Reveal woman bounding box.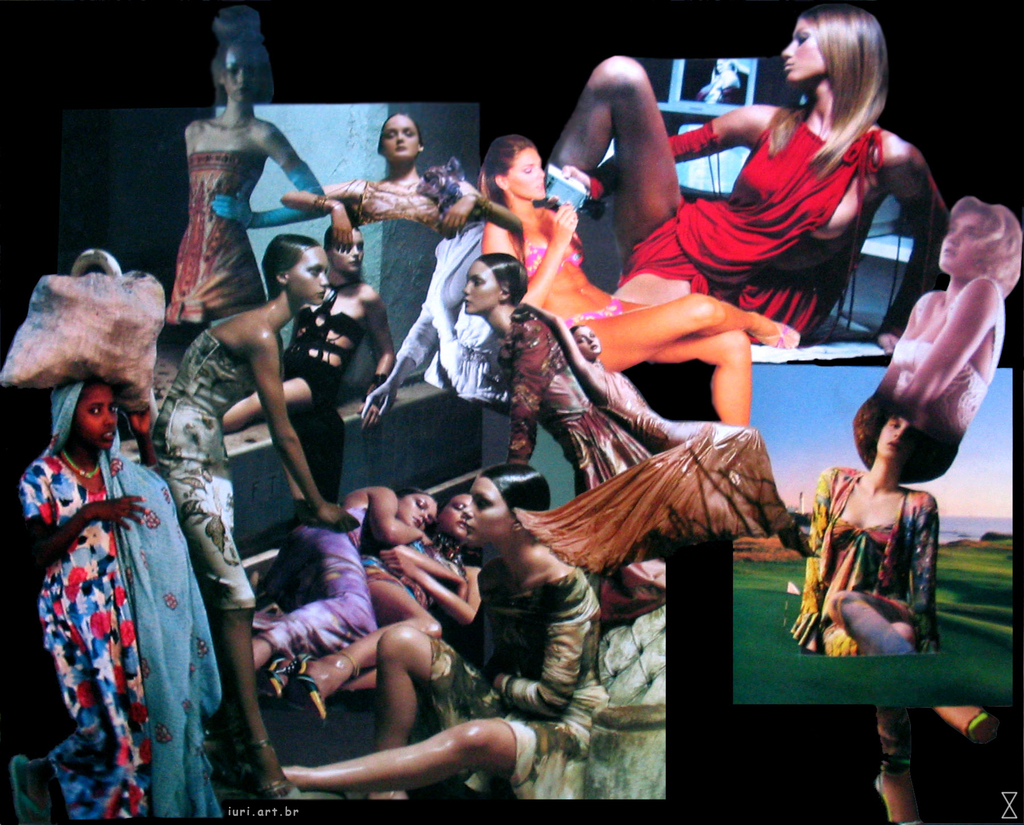
Revealed: (left=161, top=38, right=339, bottom=353).
